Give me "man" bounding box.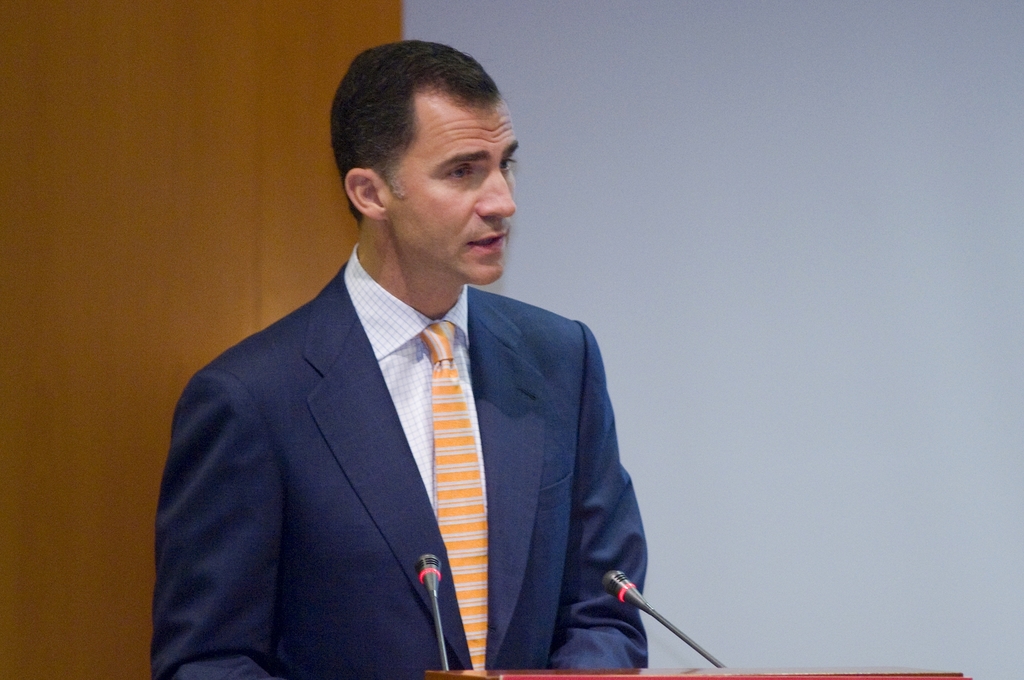
(153, 63, 673, 677).
